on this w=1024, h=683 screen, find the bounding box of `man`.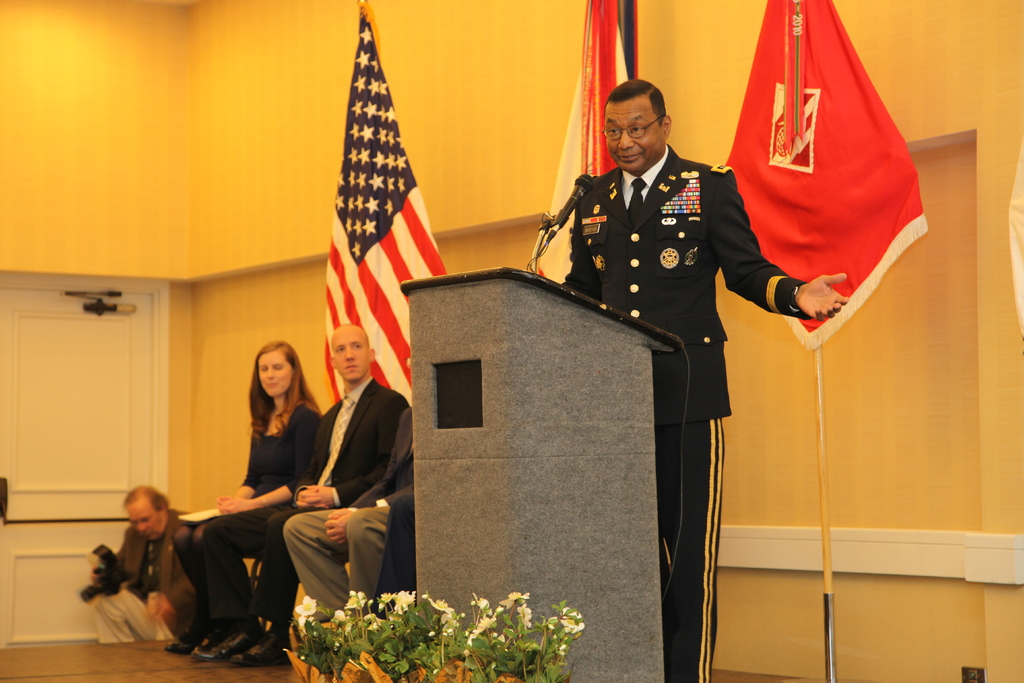
Bounding box: 285:404:417:628.
